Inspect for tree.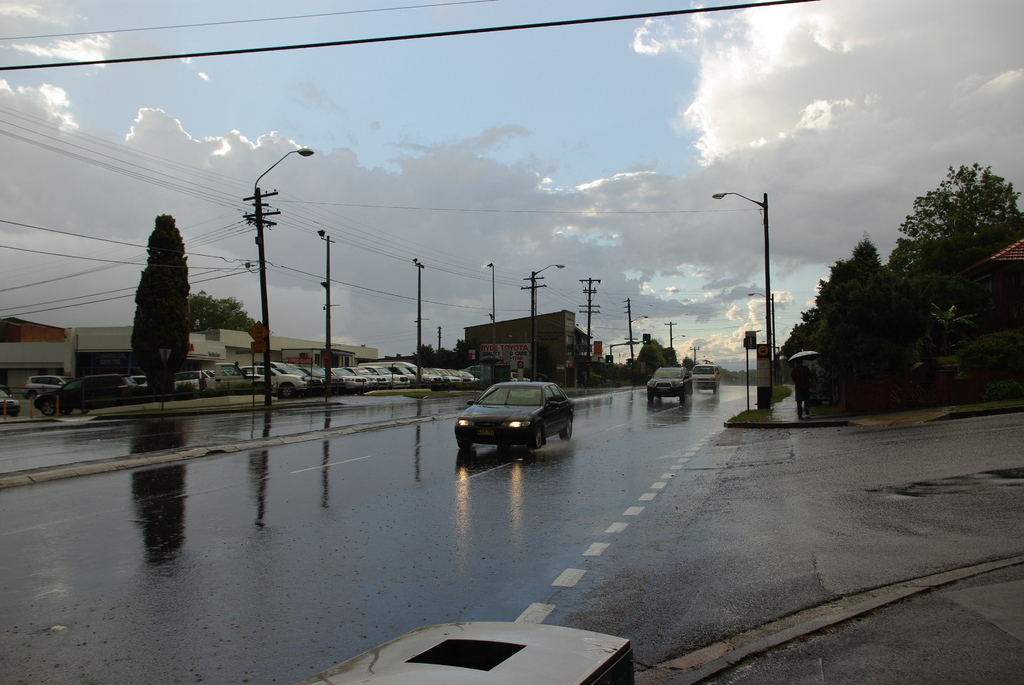
Inspection: 681:354:696:372.
